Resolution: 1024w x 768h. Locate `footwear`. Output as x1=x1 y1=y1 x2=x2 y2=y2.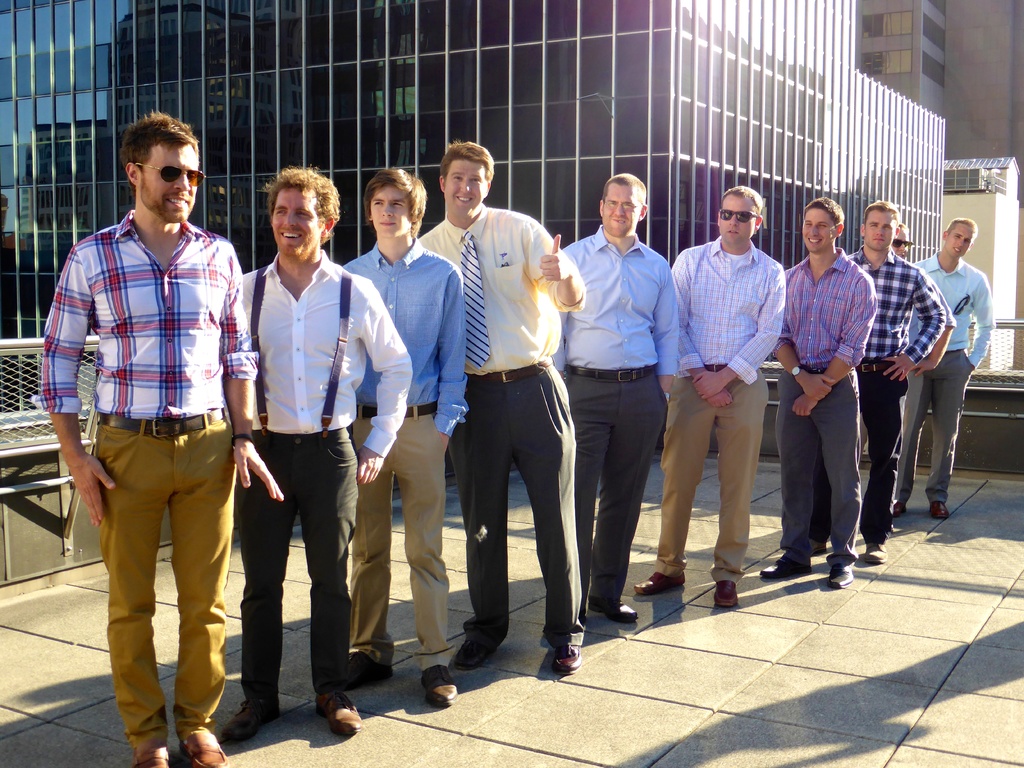
x1=929 y1=502 x2=954 y2=522.
